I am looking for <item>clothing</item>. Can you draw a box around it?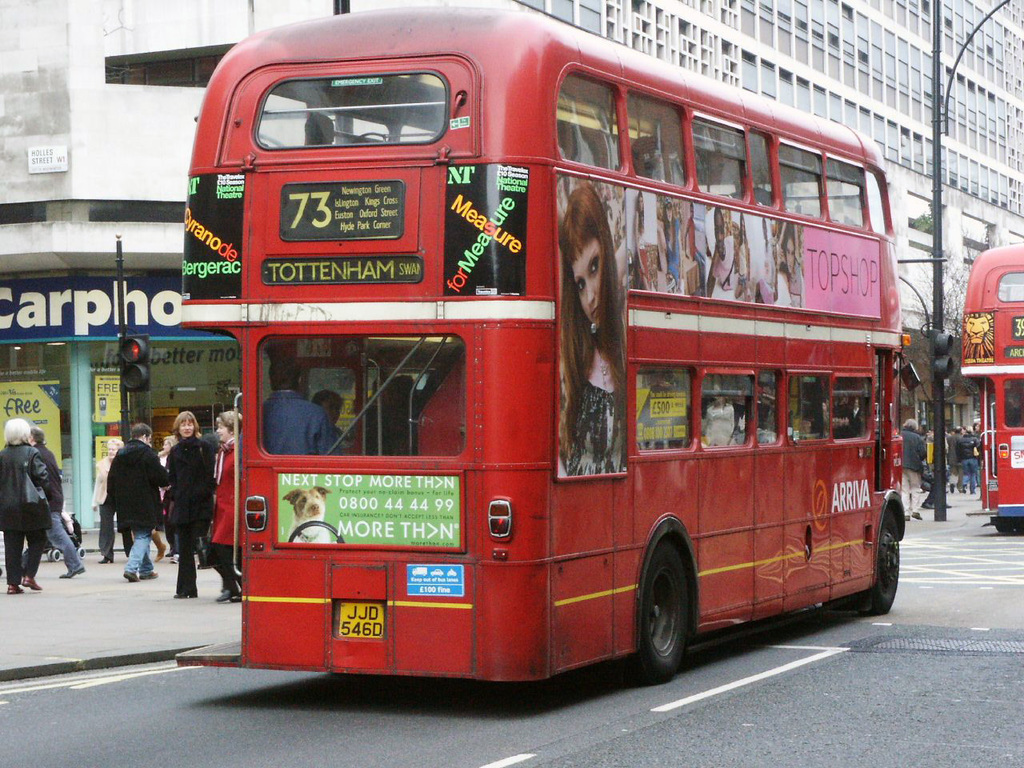
Sure, the bounding box is bbox(106, 439, 170, 575).
